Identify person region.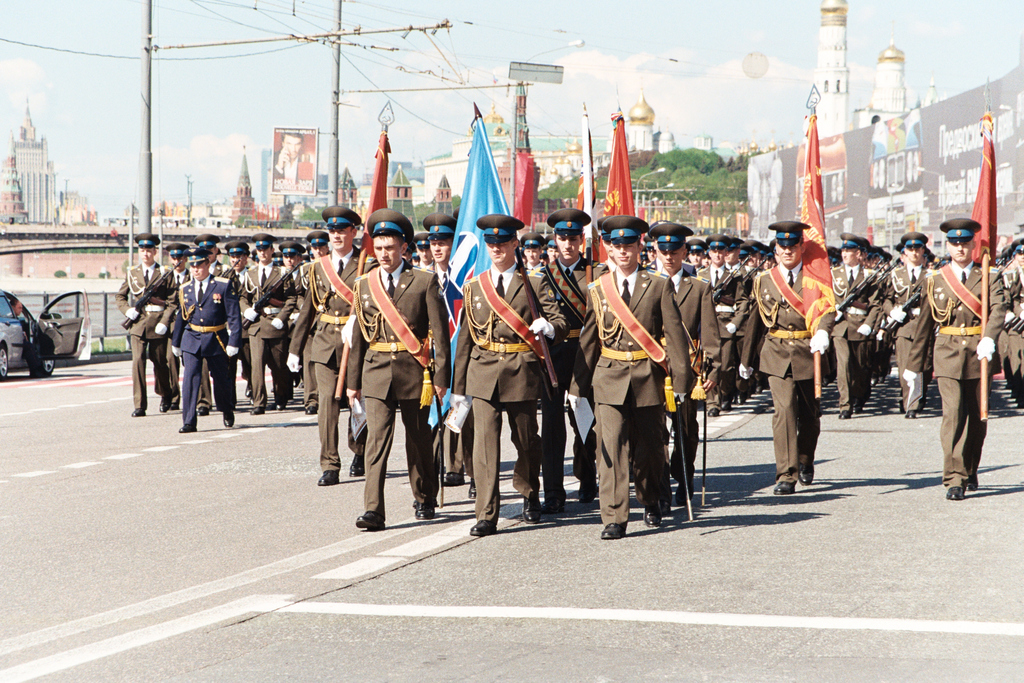
Region: Rect(296, 199, 372, 486).
